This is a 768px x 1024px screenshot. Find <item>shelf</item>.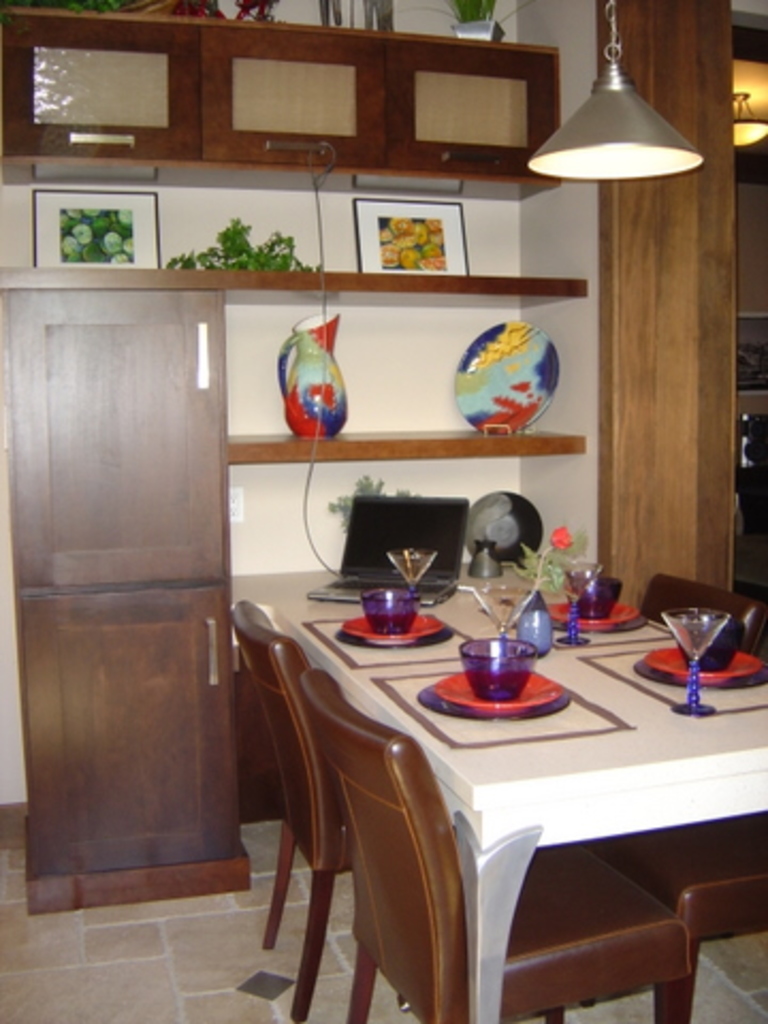
Bounding box: crop(0, 0, 557, 186).
